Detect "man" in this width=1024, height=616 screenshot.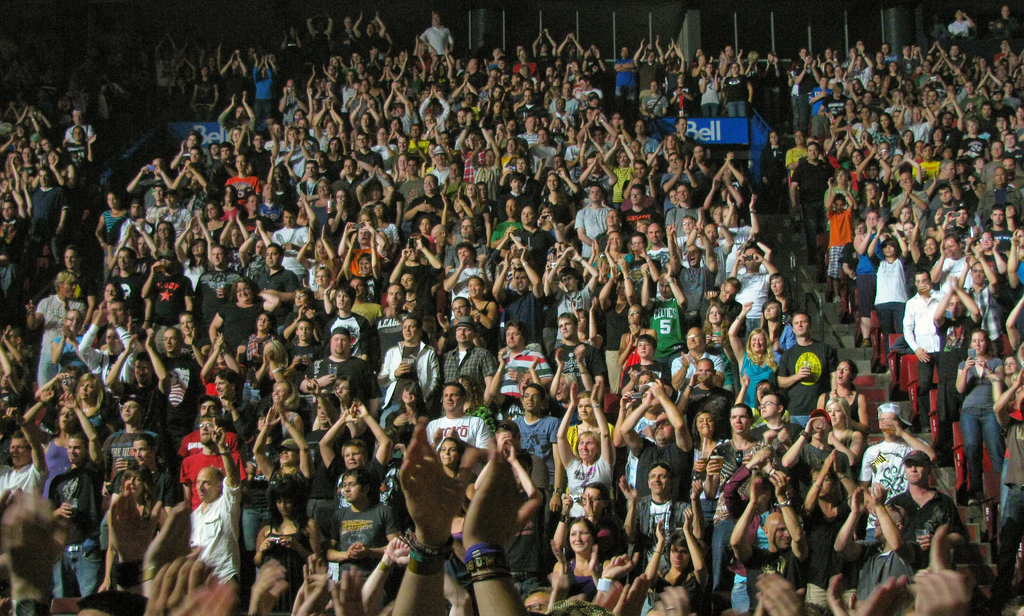
Detection: l=26, t=268, r=84, b=387.
